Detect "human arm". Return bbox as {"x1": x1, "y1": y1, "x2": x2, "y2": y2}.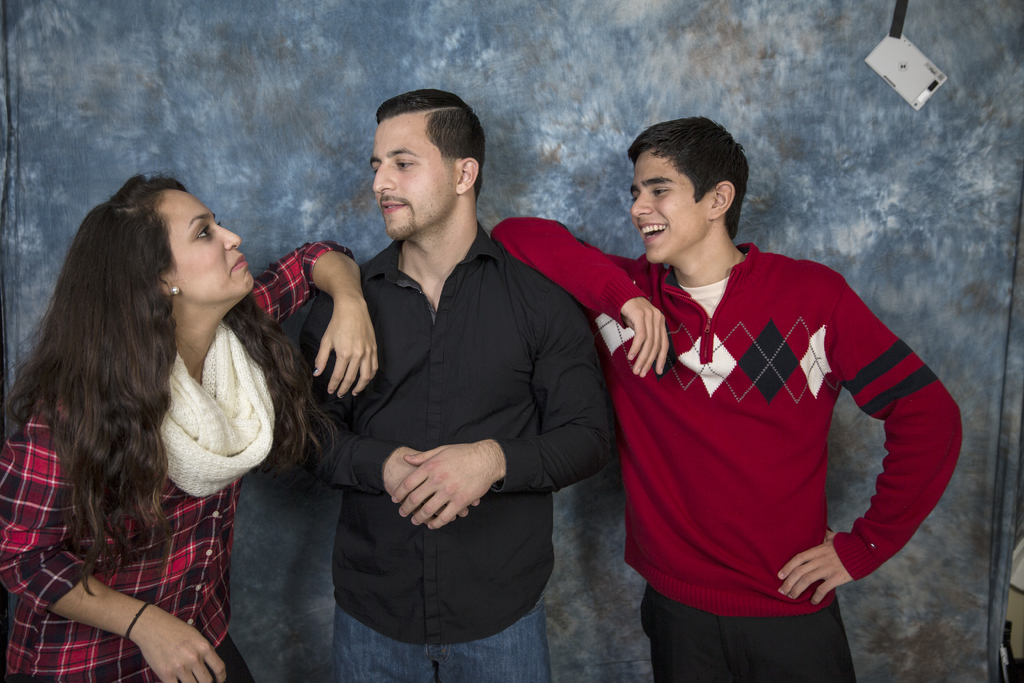
{"x1": 483, "y1": 212, "x2": 678, "y2": 388}.
